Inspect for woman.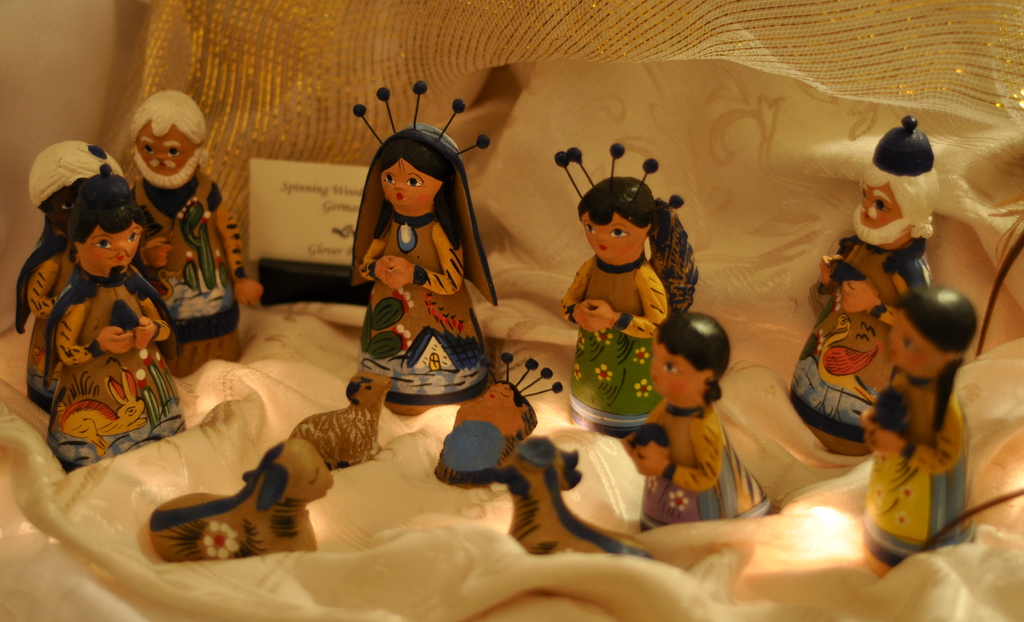
Inspection: (left=357, top=122, right=490, bottom=405).
